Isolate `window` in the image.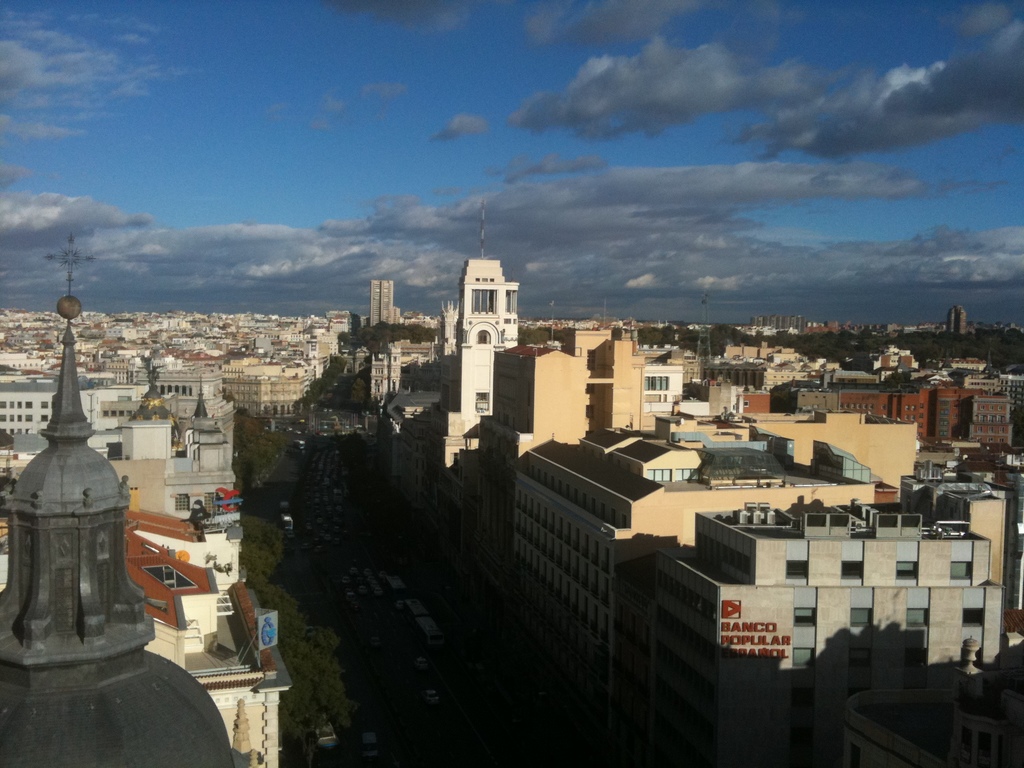
Isolated region: [787, 556, 810, 584].
